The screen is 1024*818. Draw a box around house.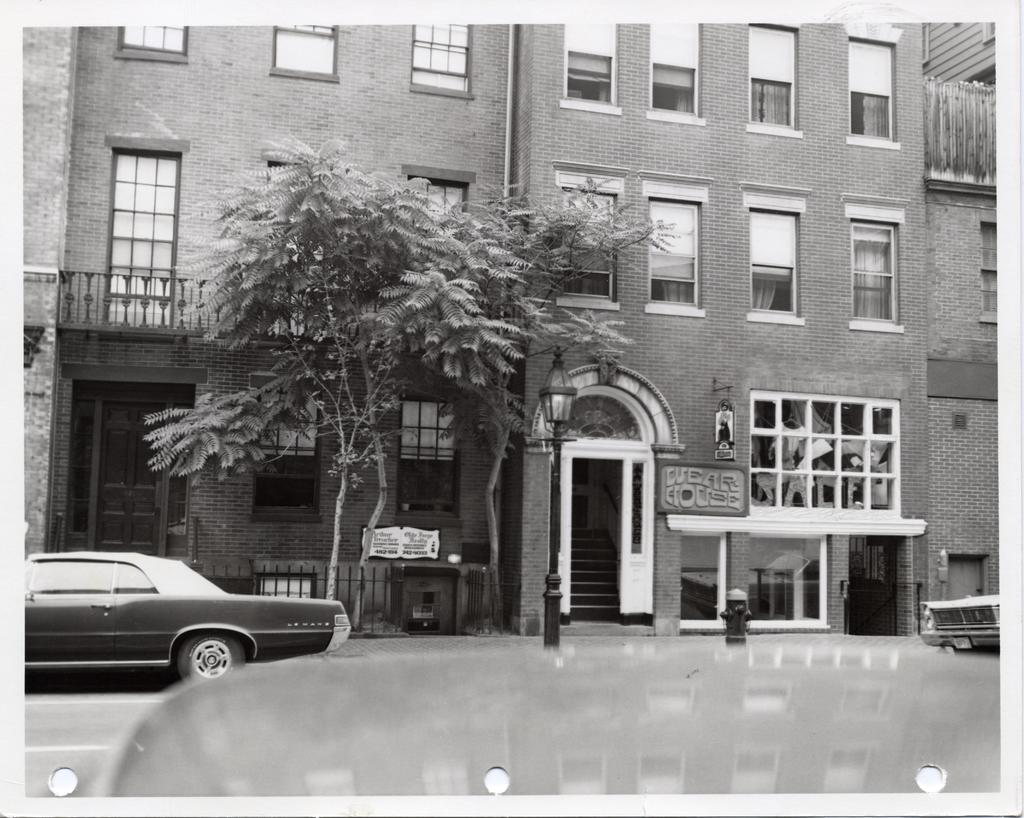
x1=12 y1=8 x2=1005 y2=638.
